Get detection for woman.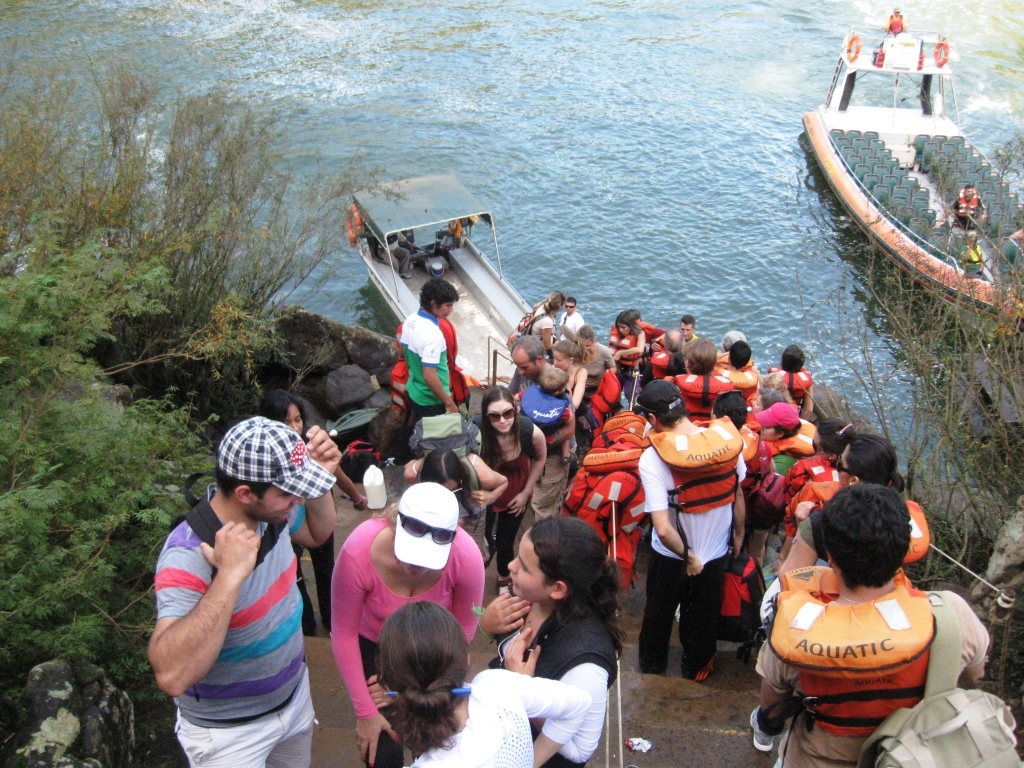
Detection: 467/379/544/555.
